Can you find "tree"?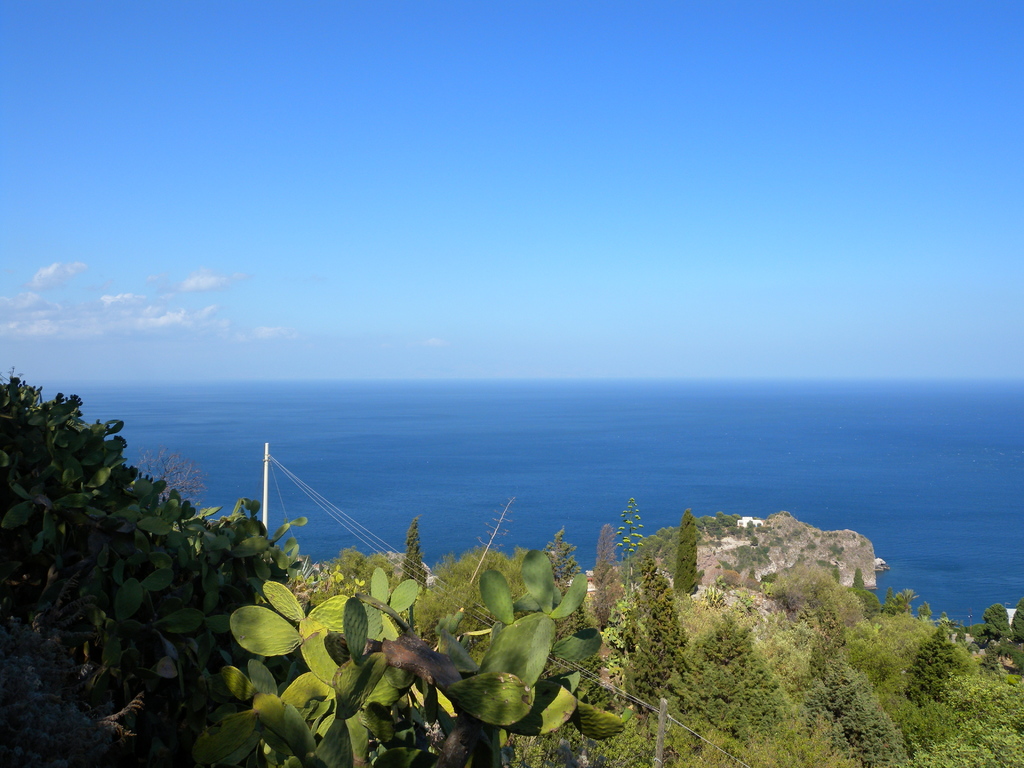
Yes, bounding box: [x1=322, y1=549, x2=366, y2=585].
